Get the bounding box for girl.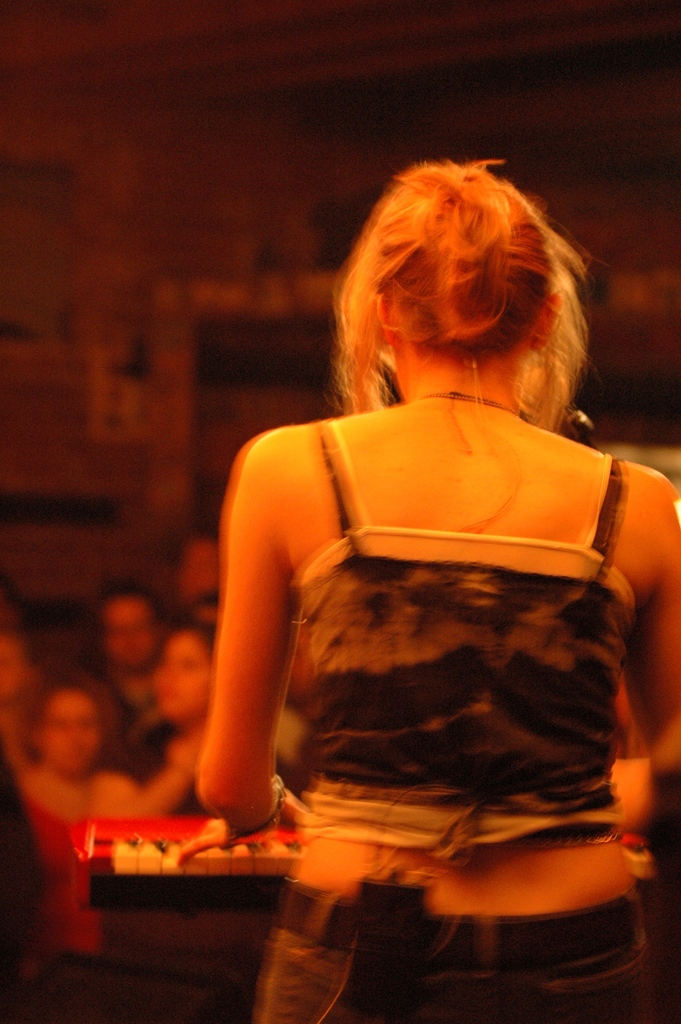
[195, 159, 680, 1023].
